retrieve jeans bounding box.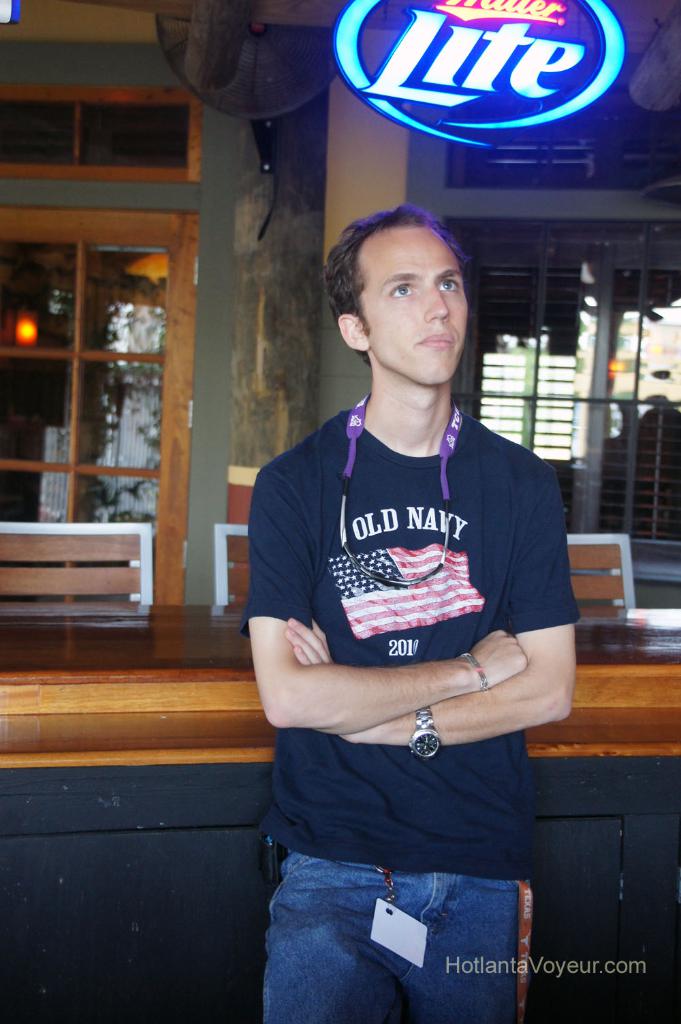
Bounding box: box(260, 859, 530, 1023).
